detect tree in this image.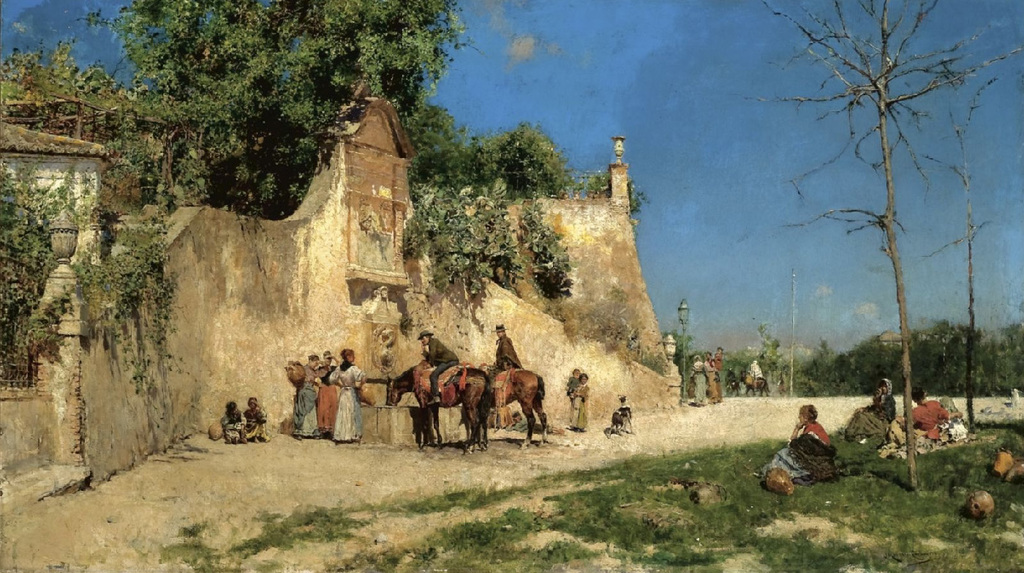
Detection: left=402, top=94, right=469, bottom=190.
